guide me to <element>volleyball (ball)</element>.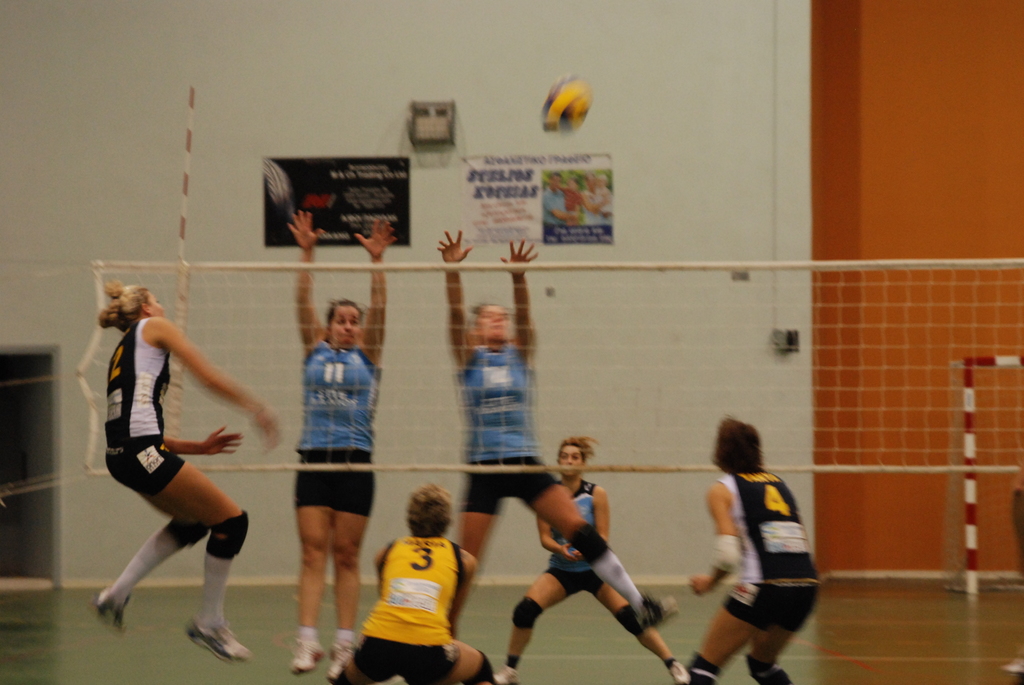
Guidance: (543, 70, 598, 129).
